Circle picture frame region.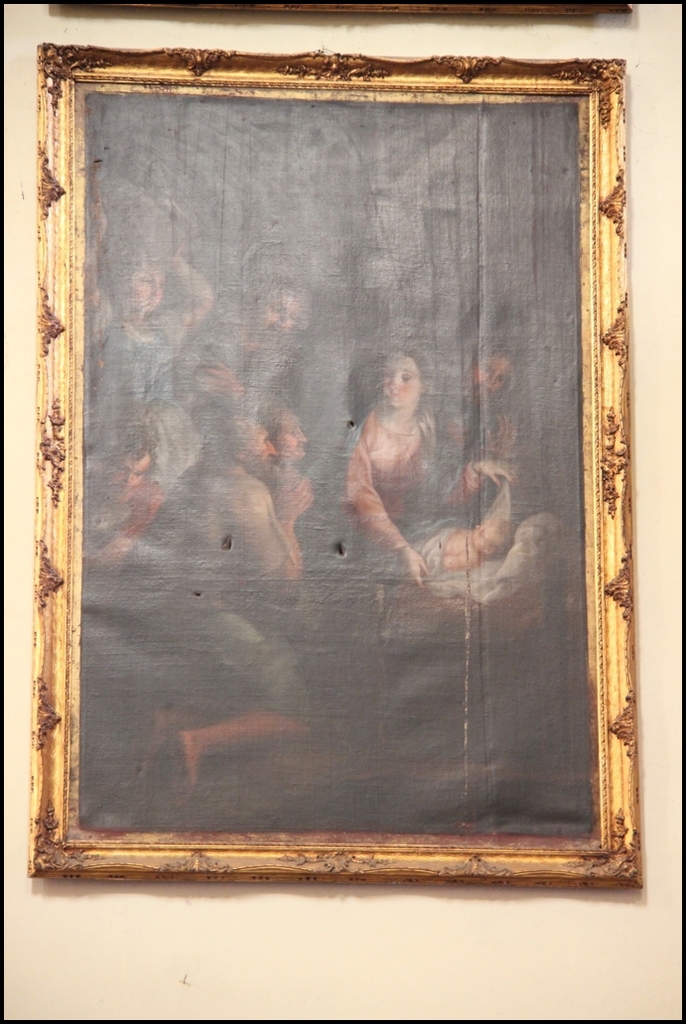
Region: left=30, top=39, right=643, bottom=888.
